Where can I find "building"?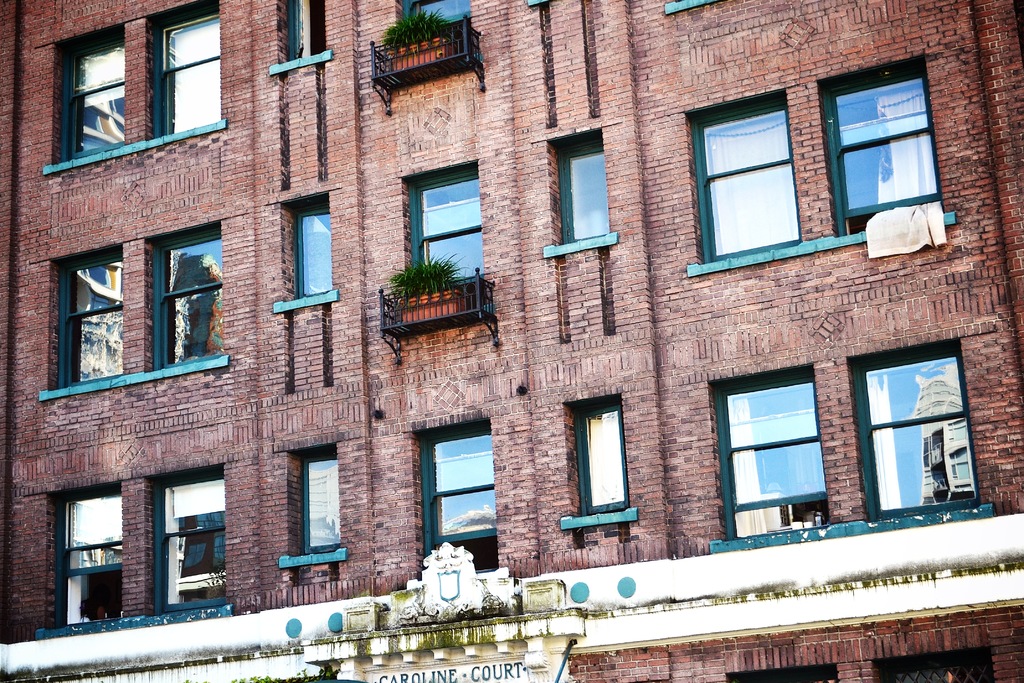
You can find it at region(0, 0, 1023, 682).
